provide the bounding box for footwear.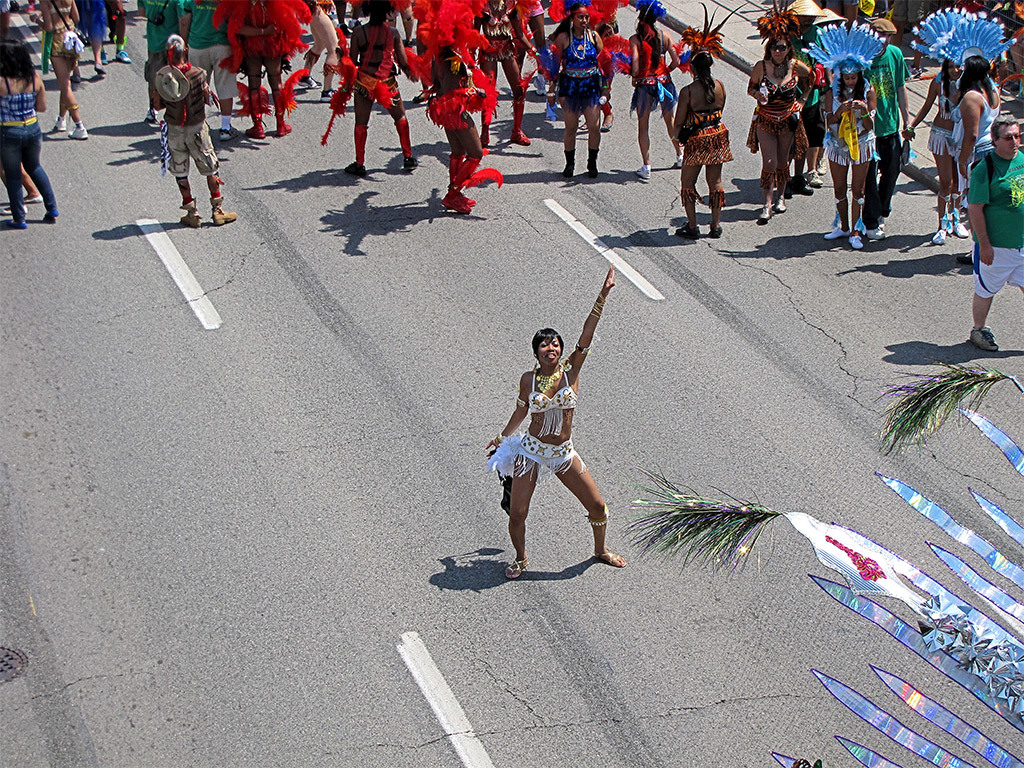
locate(175, 195, 202, 229).
